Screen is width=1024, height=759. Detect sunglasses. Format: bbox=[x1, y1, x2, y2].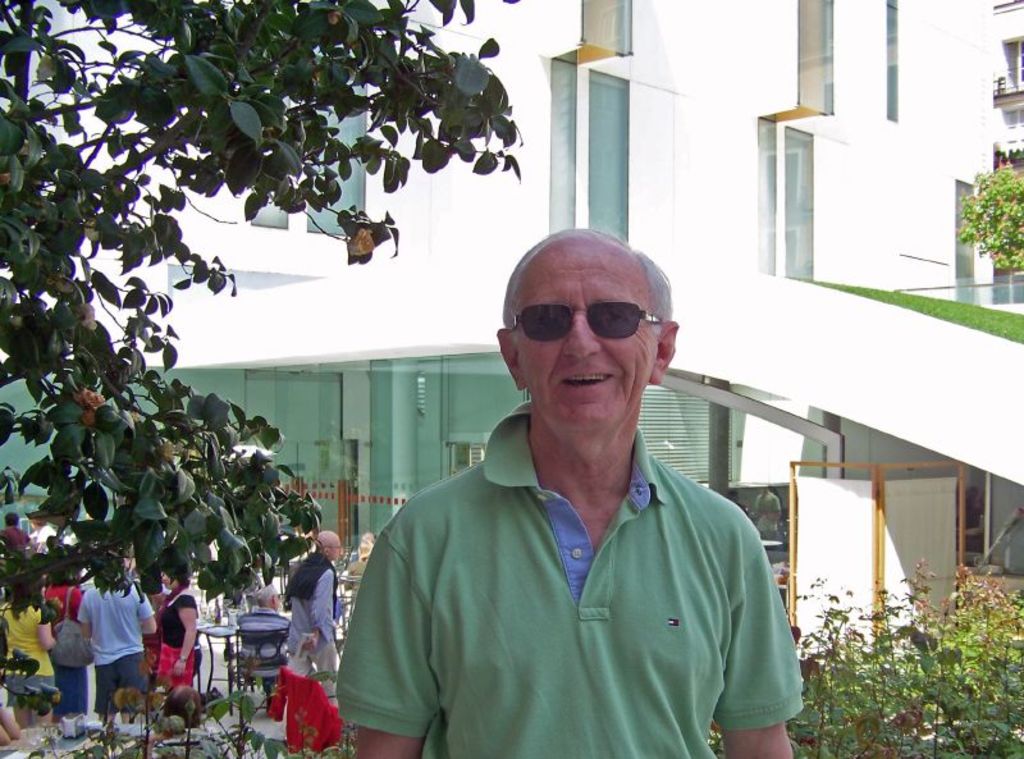
bbox=[506, 300, 660, 344].
